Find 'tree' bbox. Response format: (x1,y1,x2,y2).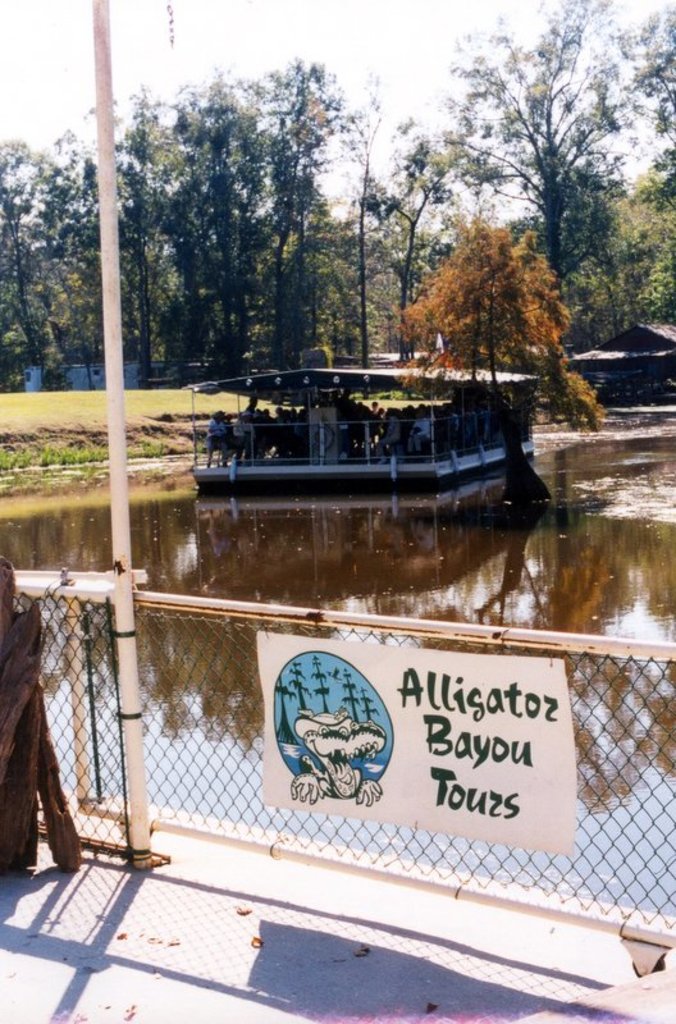
(0,136,55,374).
